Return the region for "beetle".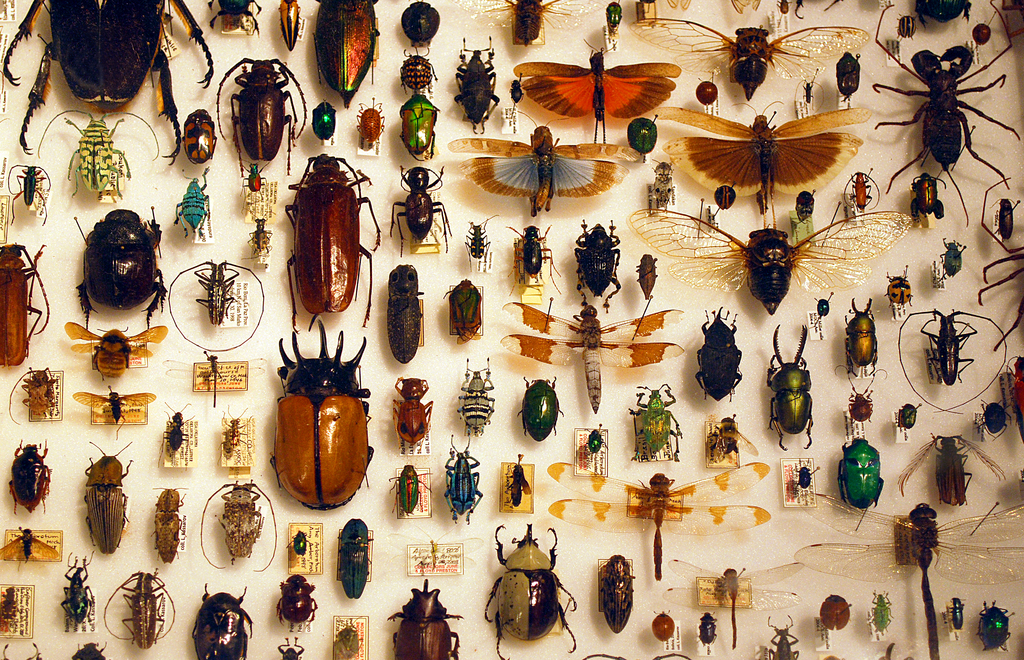
rect(871, 598, 895, 633).
